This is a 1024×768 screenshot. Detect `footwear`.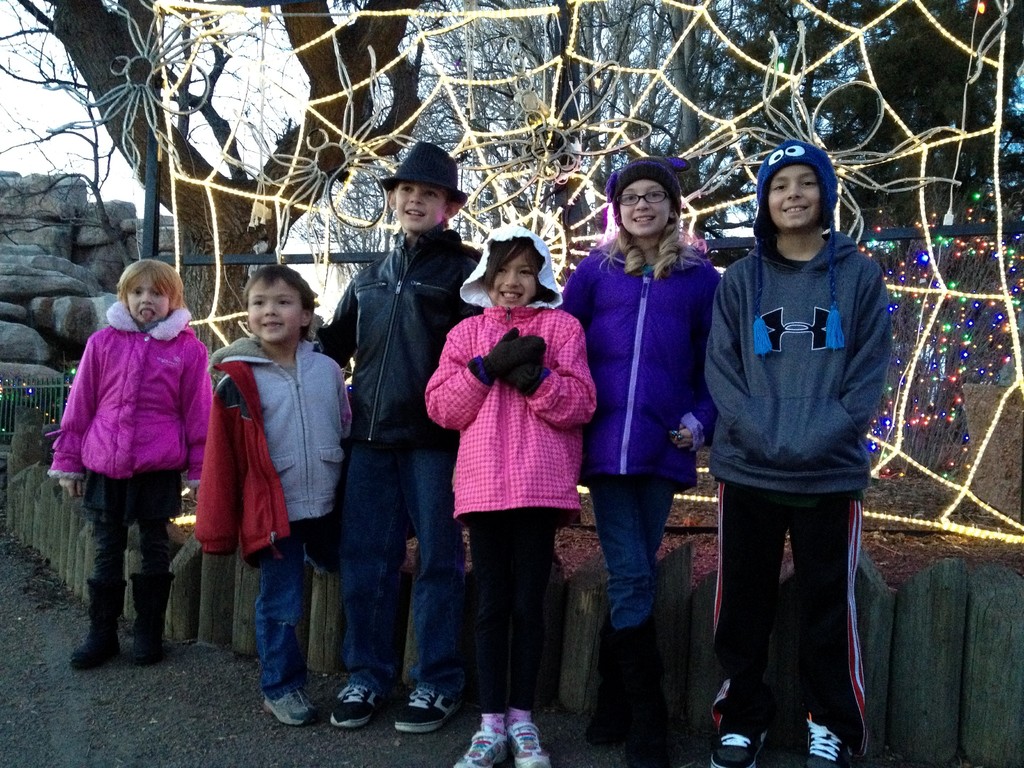
x1=804, y1=718, x2=851, y2=767.
